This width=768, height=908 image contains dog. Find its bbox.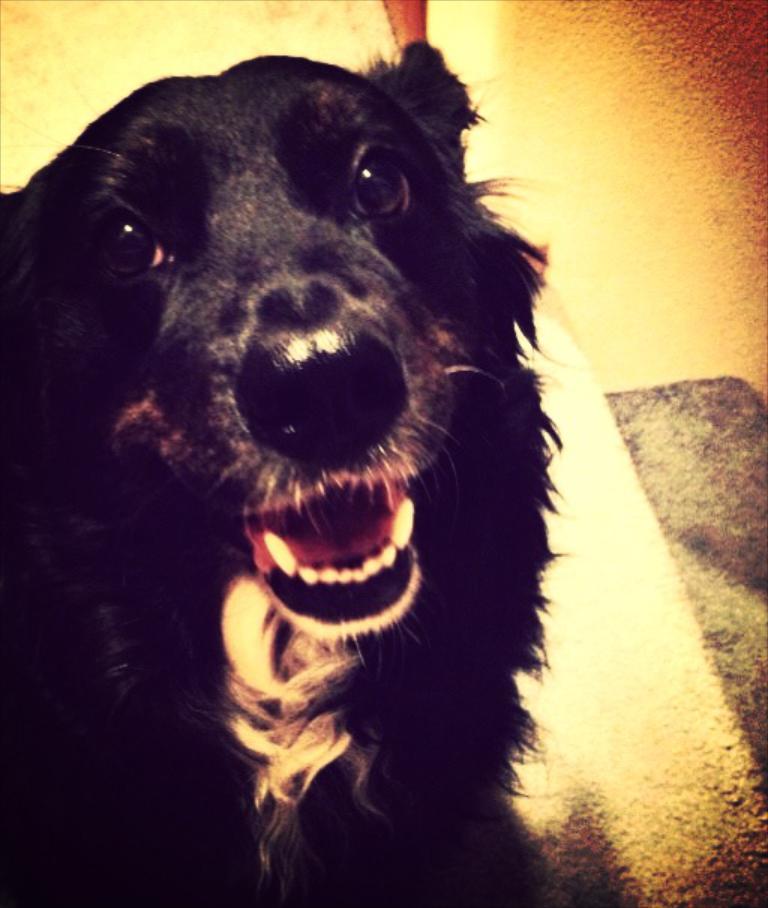
0 41 567 906.
